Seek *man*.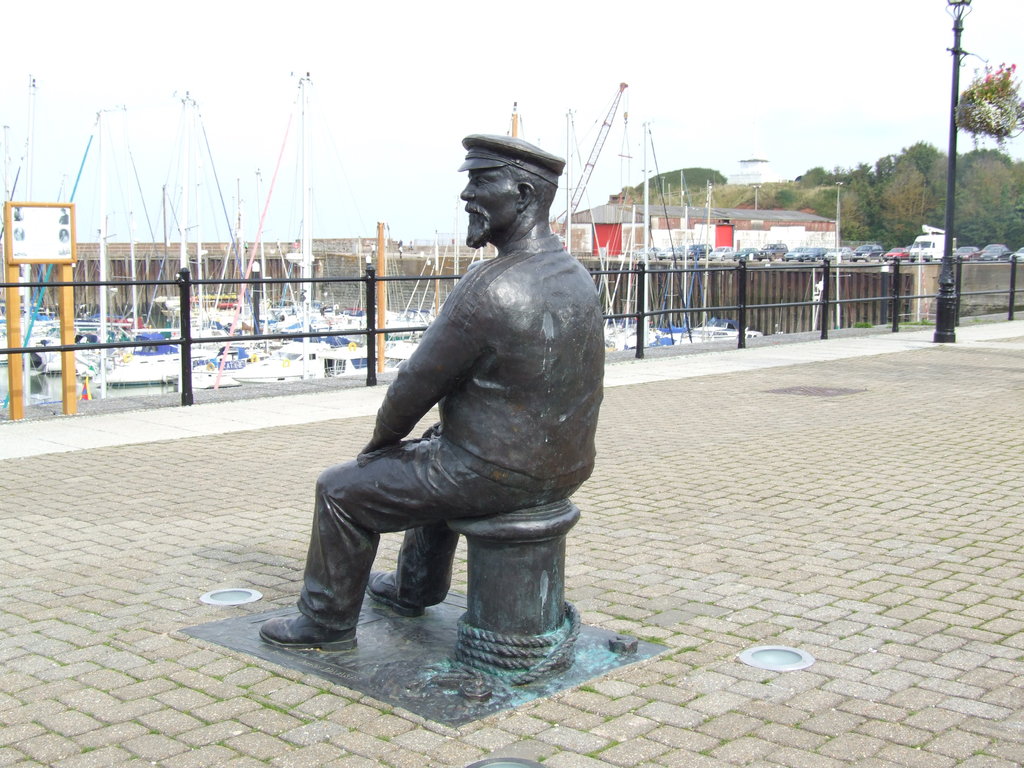
278 157 614 681.
